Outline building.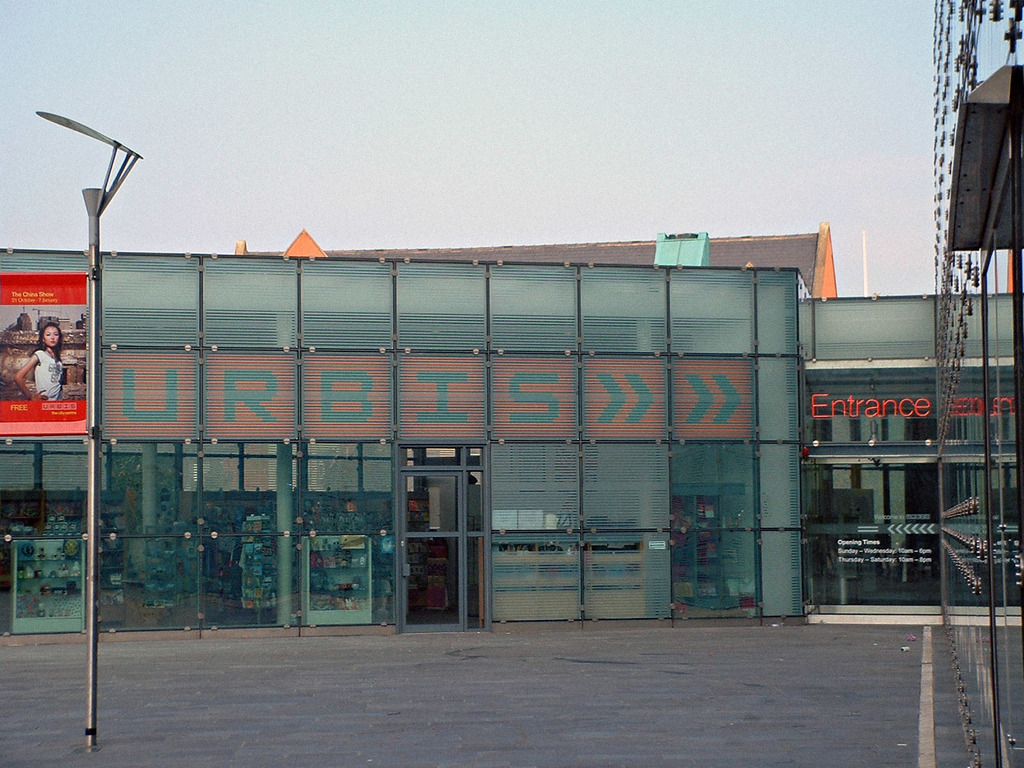
Outline: 0 61 1023 767.
